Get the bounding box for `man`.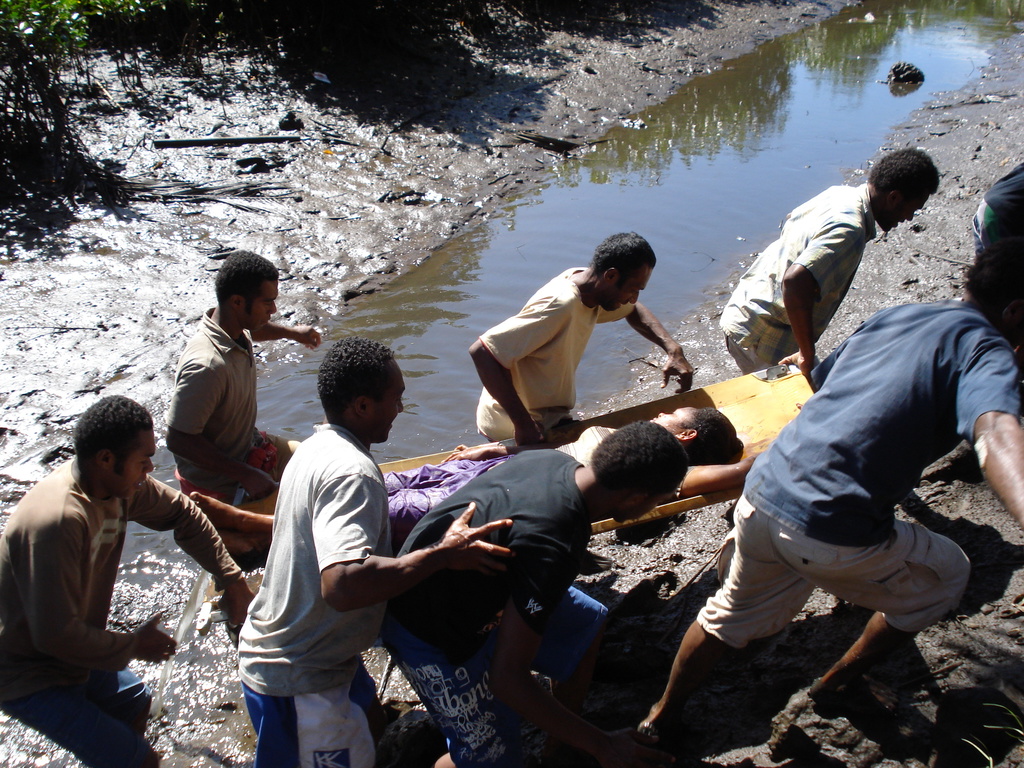
<region>222, 337, 516, 767</region>.
